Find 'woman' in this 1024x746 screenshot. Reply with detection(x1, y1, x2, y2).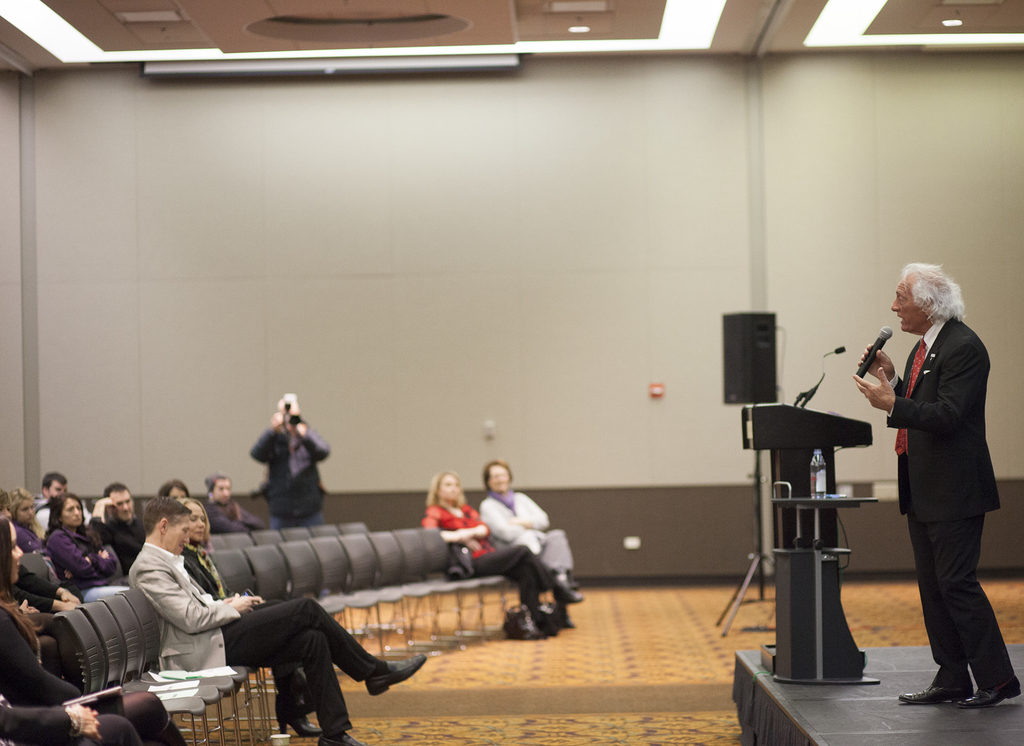
detection(10, 486, 48, 553).
